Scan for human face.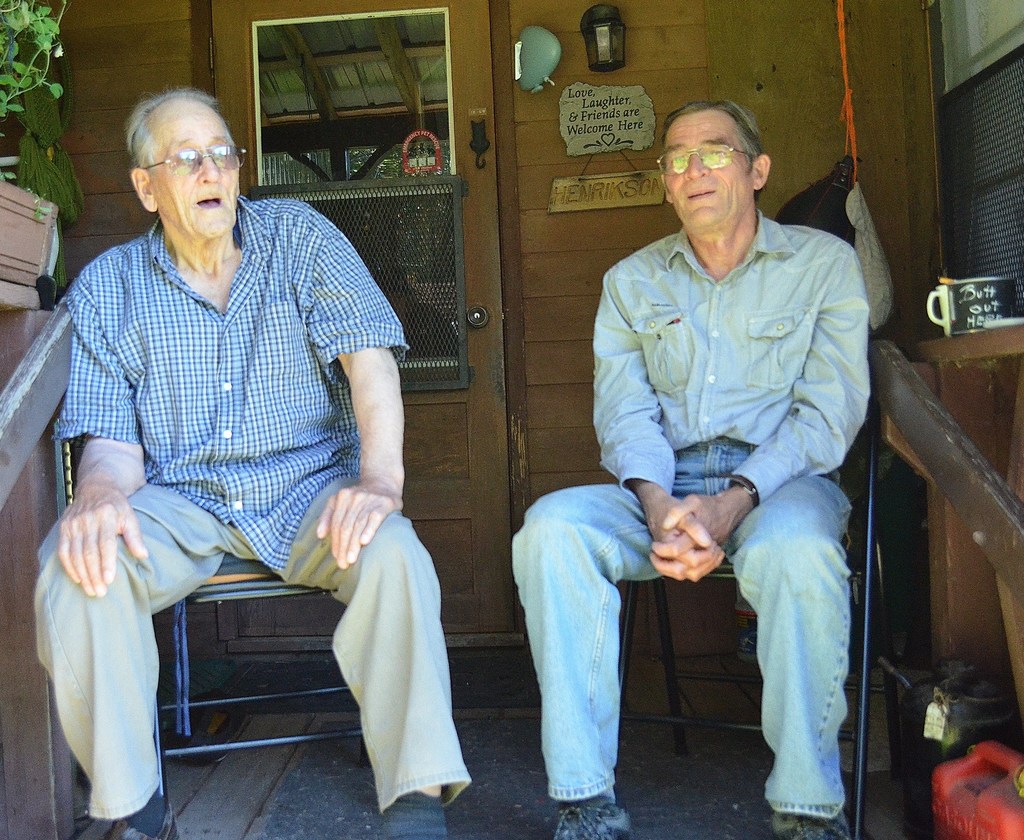
Scan result: x1=149 y1=116 x2=240 y2=241.
